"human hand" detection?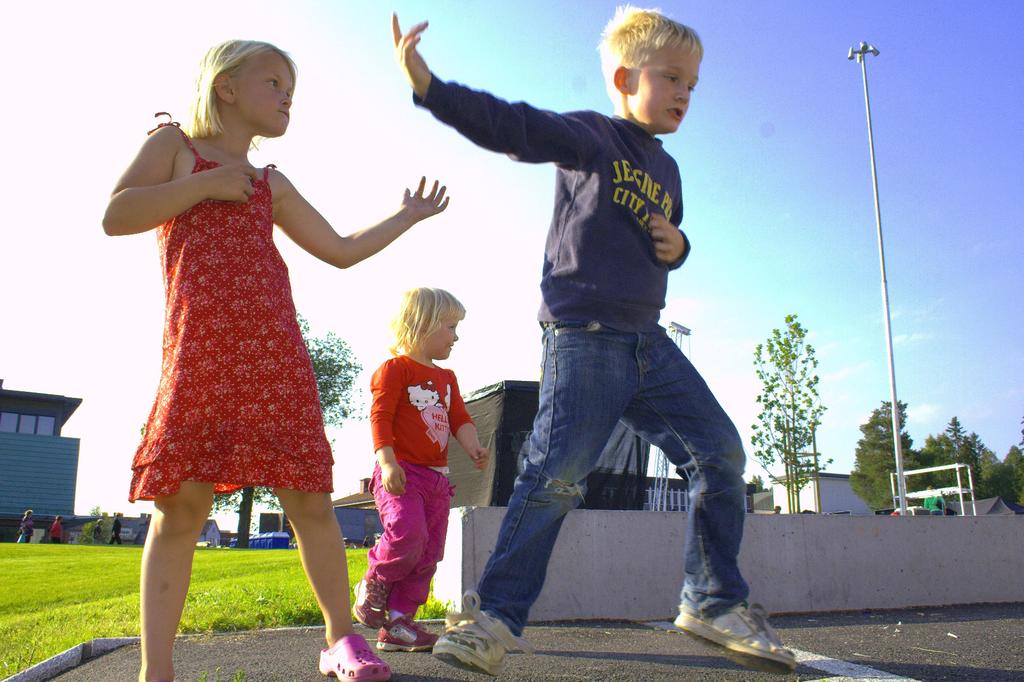
(x1=648, y1=211, x2=686, y2=266)
